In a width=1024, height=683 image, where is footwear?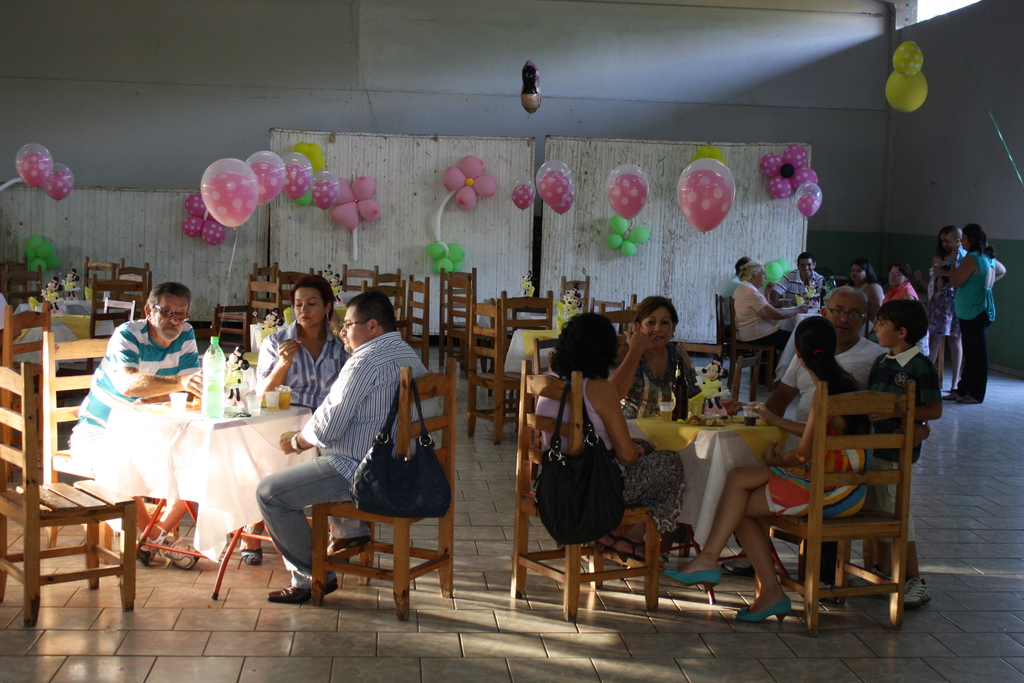
region(595, 529, 628, 559).
